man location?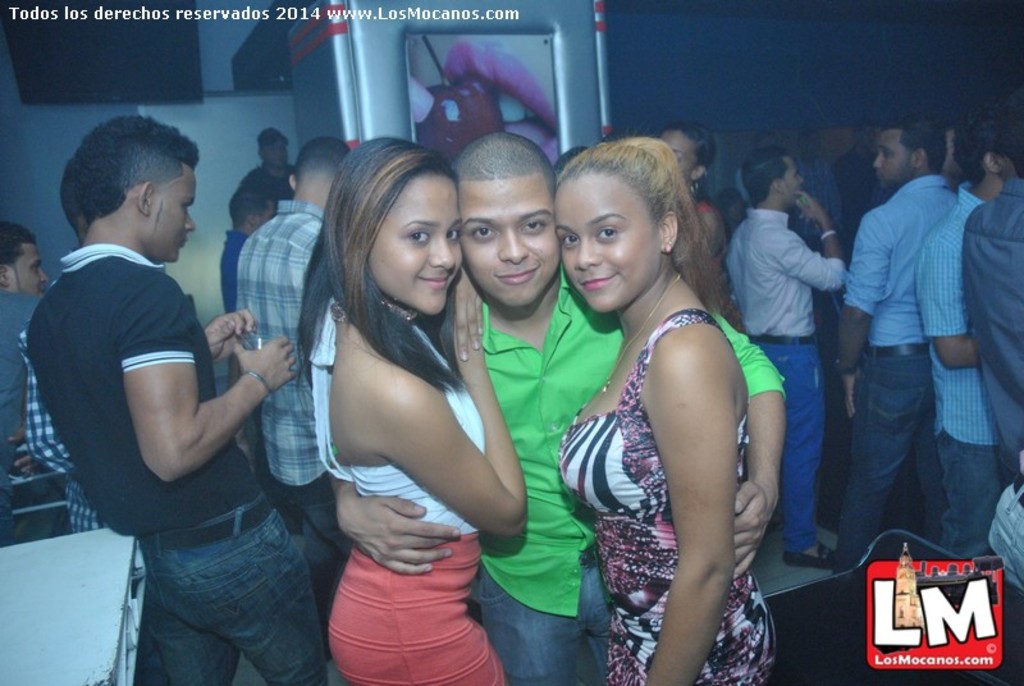
916/109/1007/554
